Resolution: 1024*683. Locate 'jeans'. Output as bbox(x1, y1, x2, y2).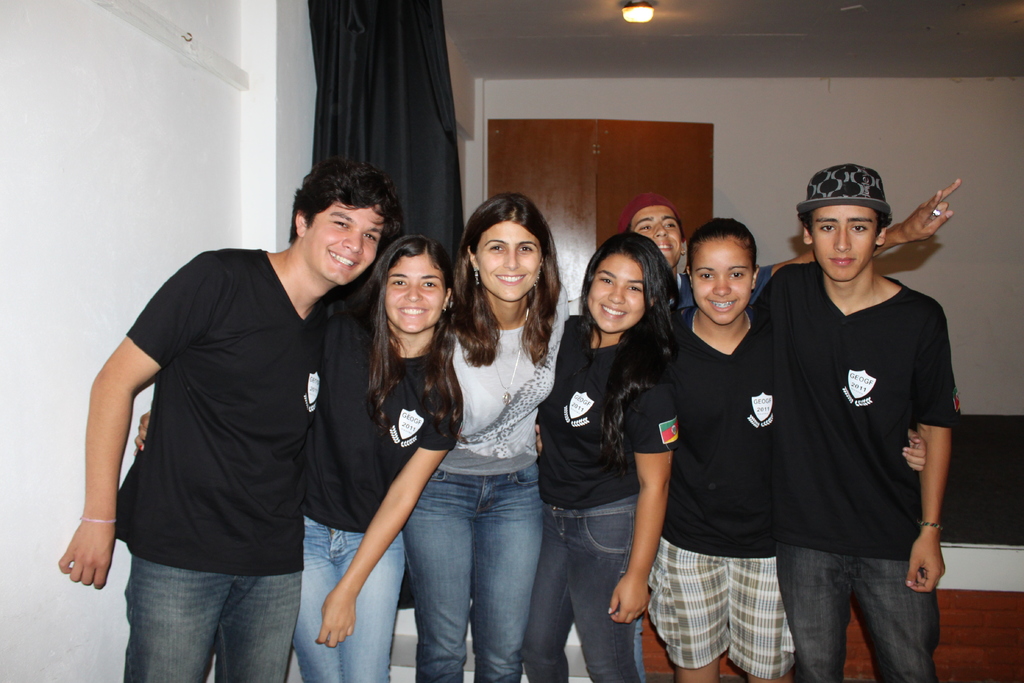
bbox(776, 545, 938, 682).
